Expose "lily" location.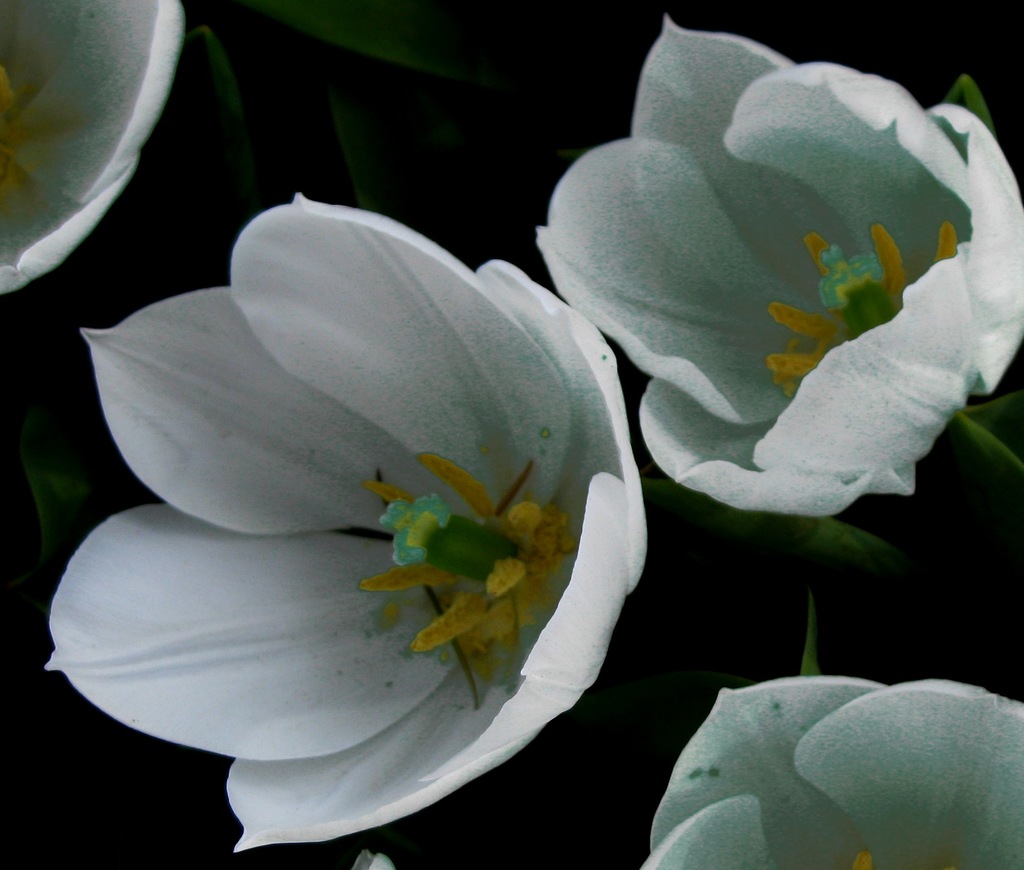
Exposed at box=[632, 671, 1023, 869].
